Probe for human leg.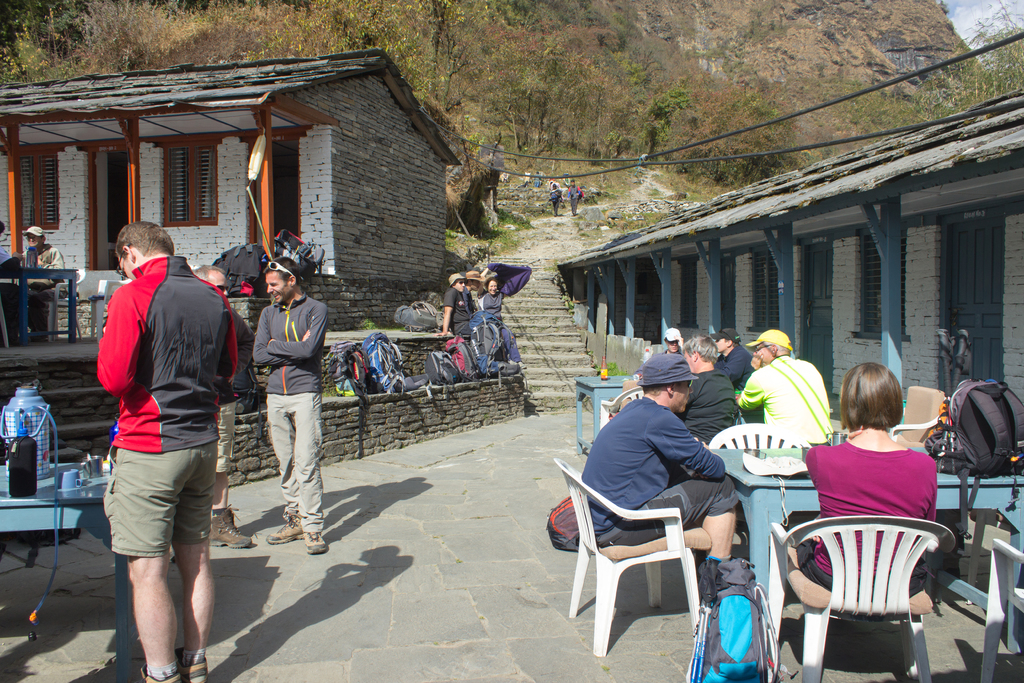
Probe result: bbox=(259, 383, 301, 541).
